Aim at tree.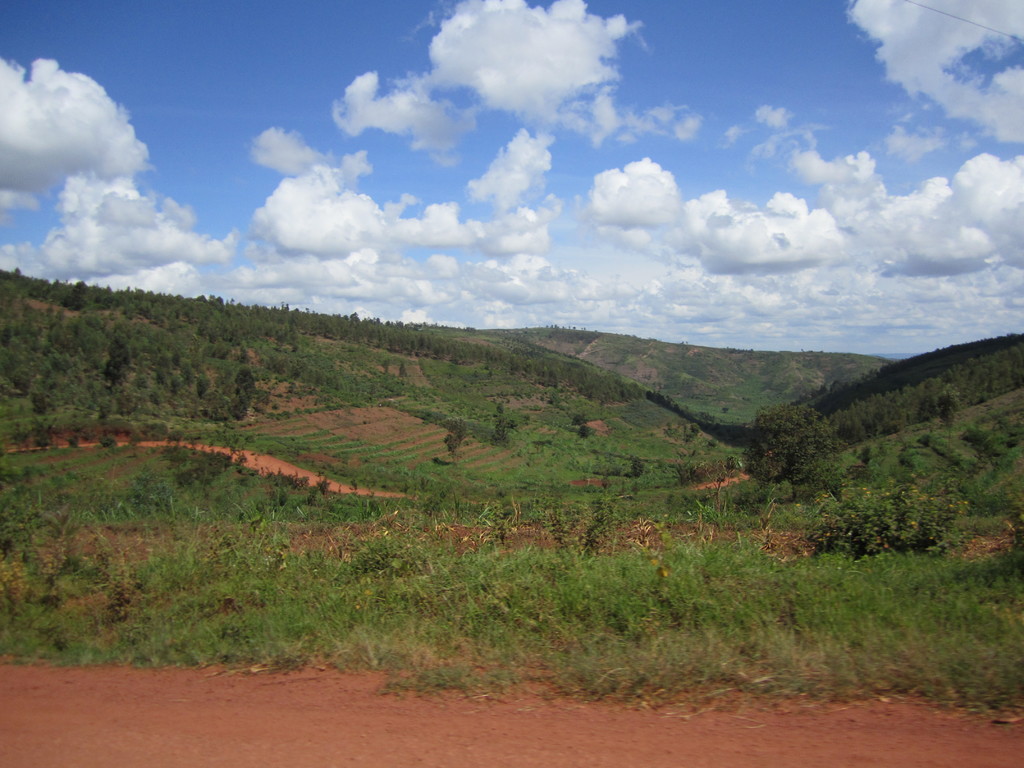
Aimed at {"left": 691, "top": 423, "right": 701, "bottom": 439}.
